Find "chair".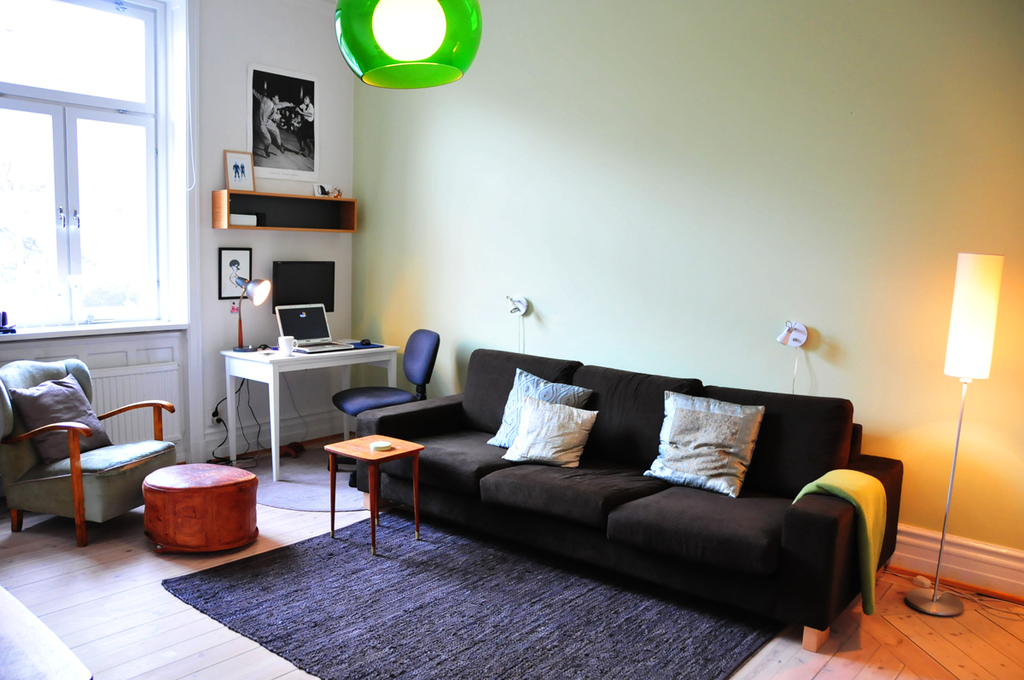
select_region(14, 396, 172, 543).
